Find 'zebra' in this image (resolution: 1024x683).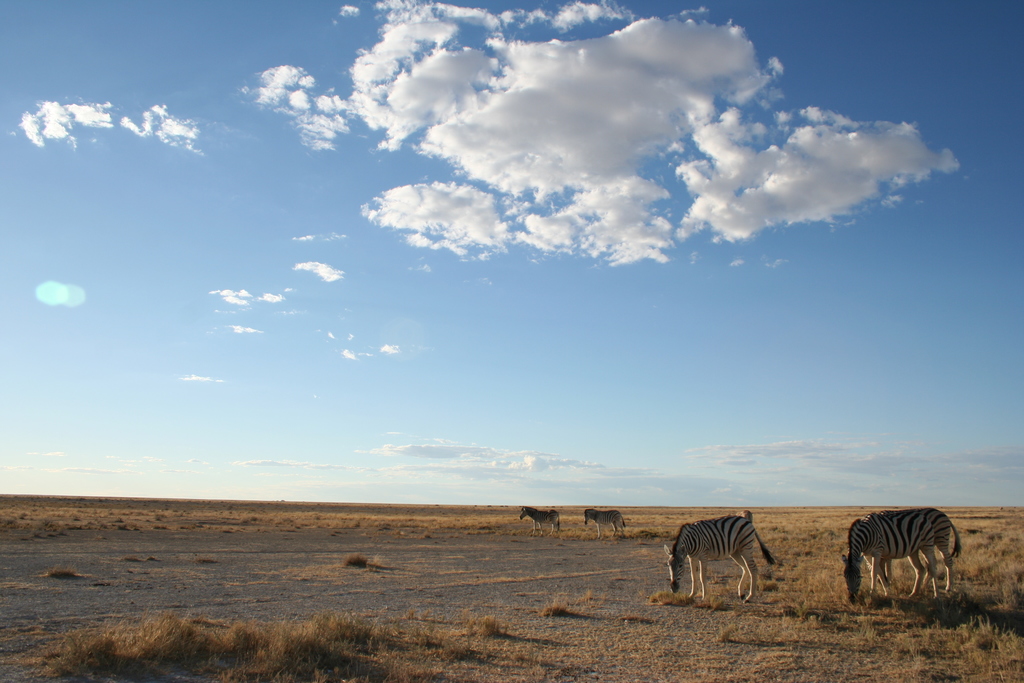
Rect(516, 506, 563, 538).
